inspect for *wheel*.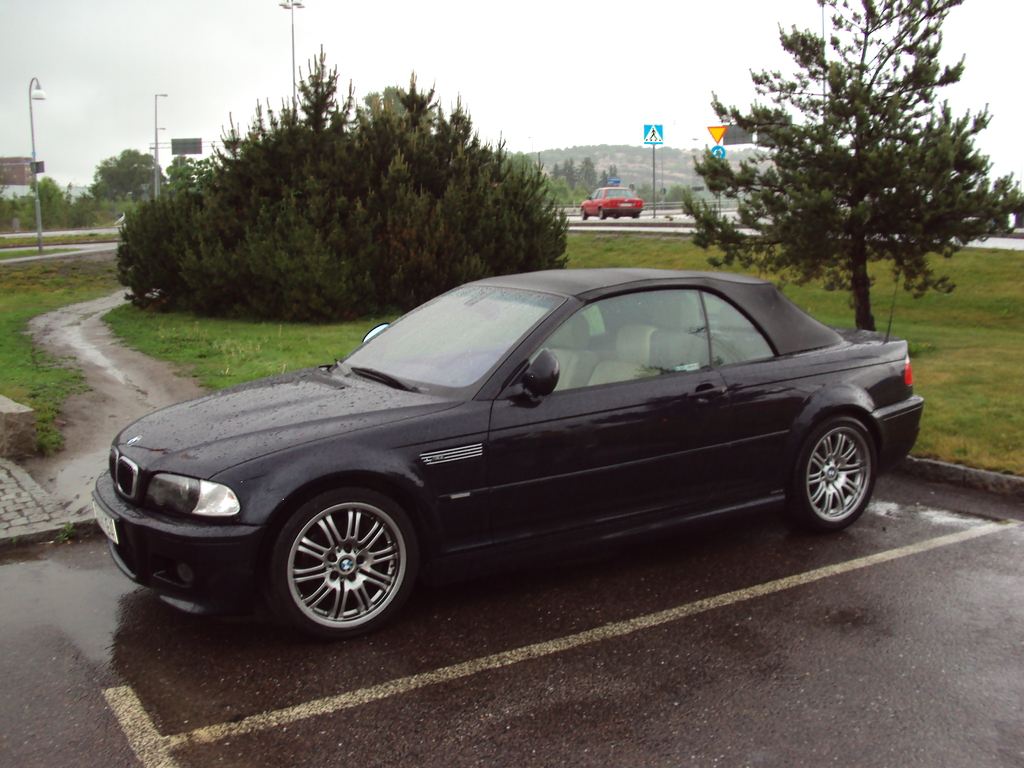
Inspection: 580 210 588 221.
